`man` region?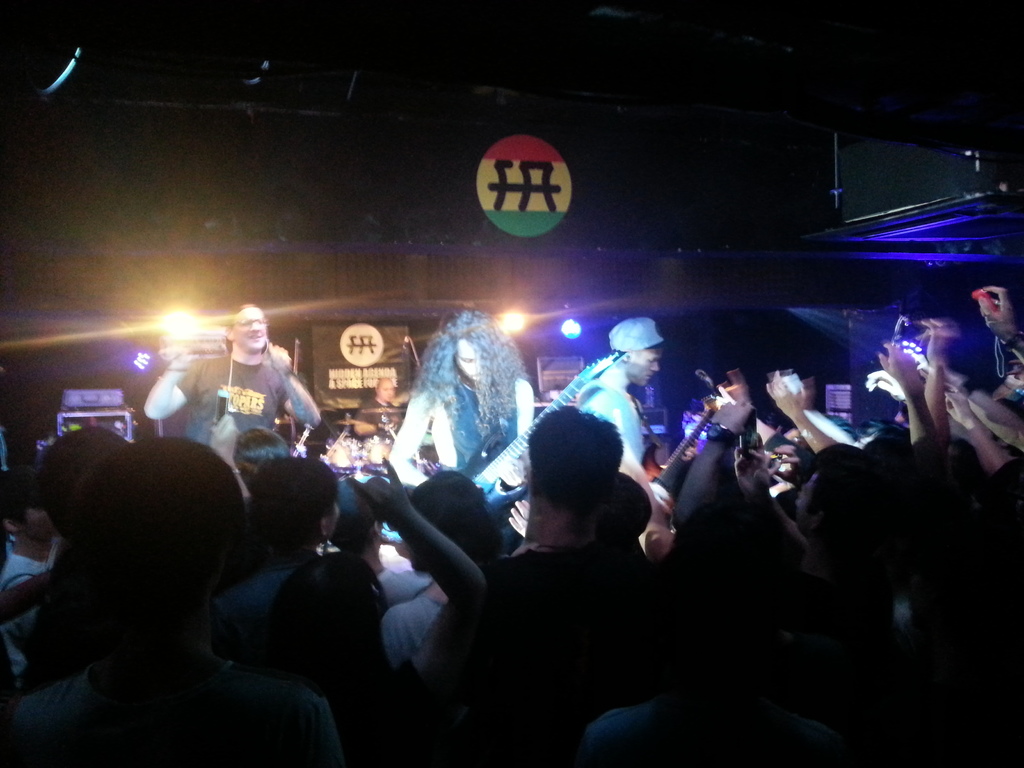
(x1=146, y1=301, x2=329, y2=475)
